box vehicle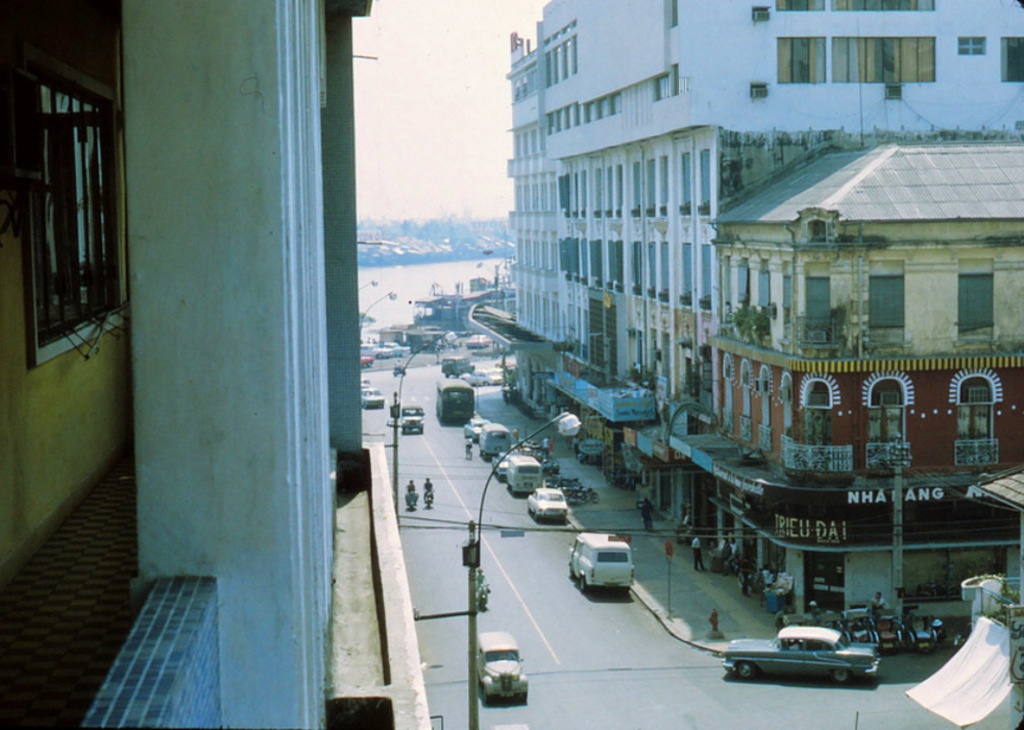
bbox=(464, 414, 487, 443)
